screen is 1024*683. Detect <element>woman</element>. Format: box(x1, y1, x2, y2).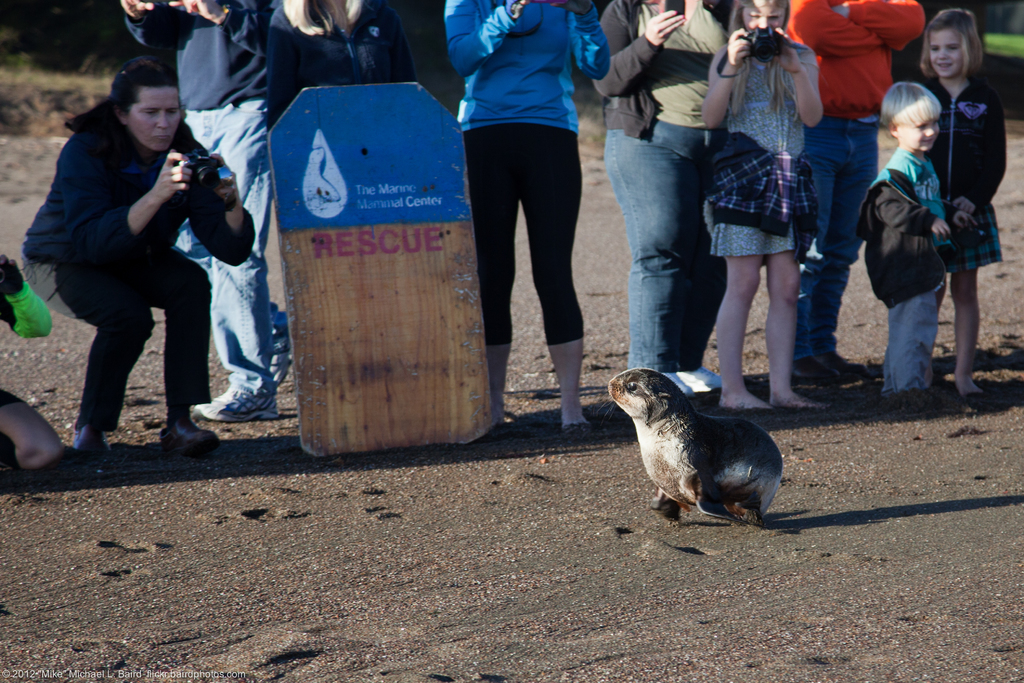
box(446, 0, 607, 425).
